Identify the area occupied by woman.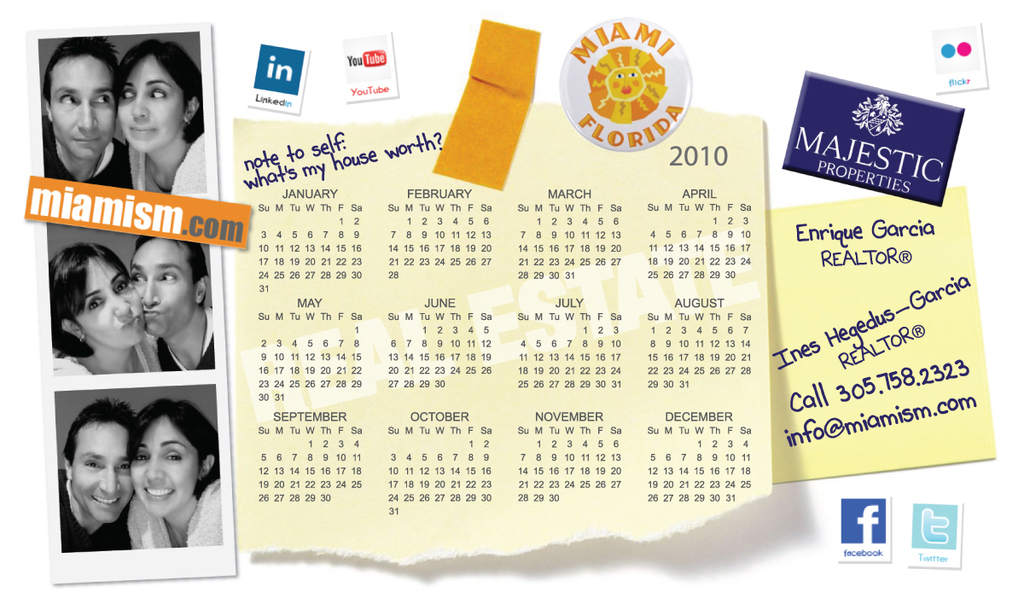
Area: x1=116, y1=38, x2=208, y2=192.
